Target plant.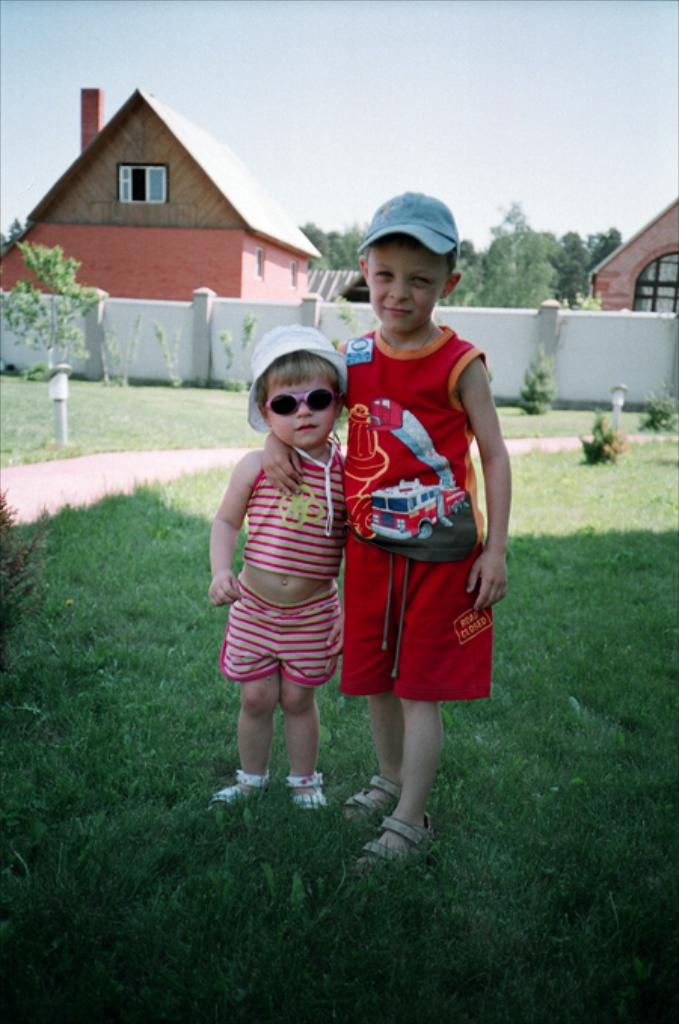
Target region: <bbox>20, 222, 83, 351</bbox>.
